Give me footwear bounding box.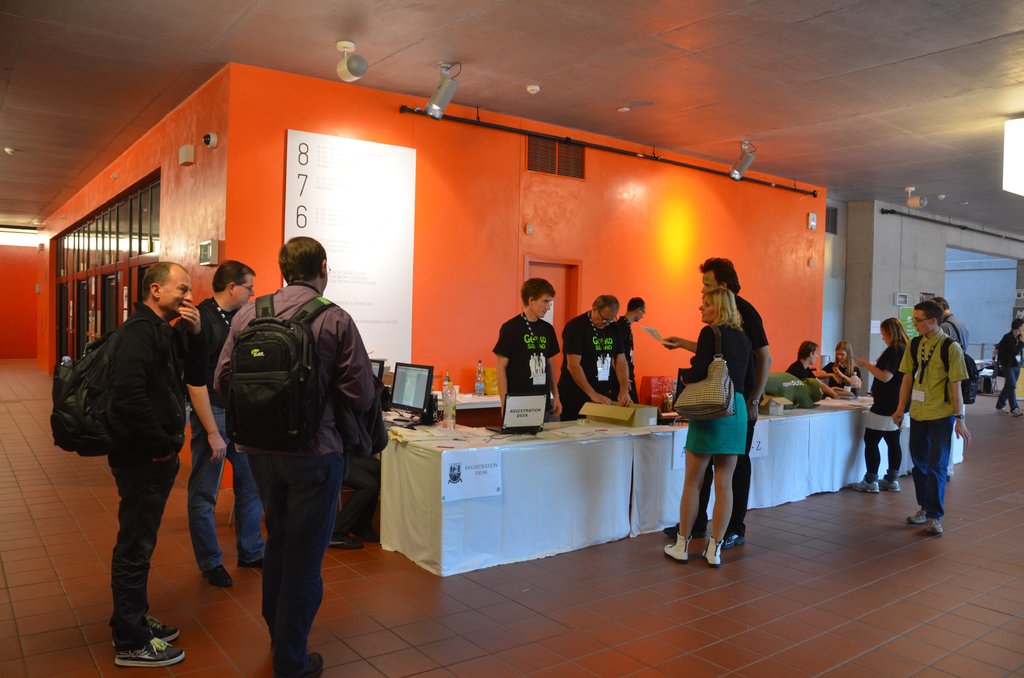
(left=852, top=478, right=879, bottom=494).
